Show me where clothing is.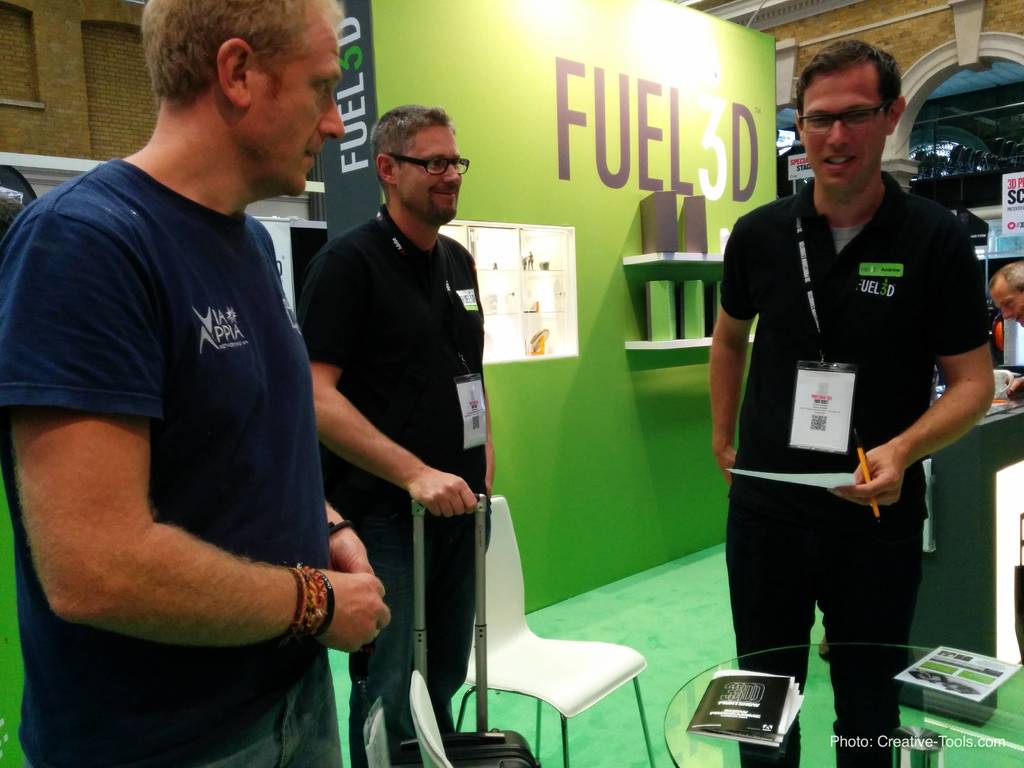
clothing is at 714:173:993:767.
